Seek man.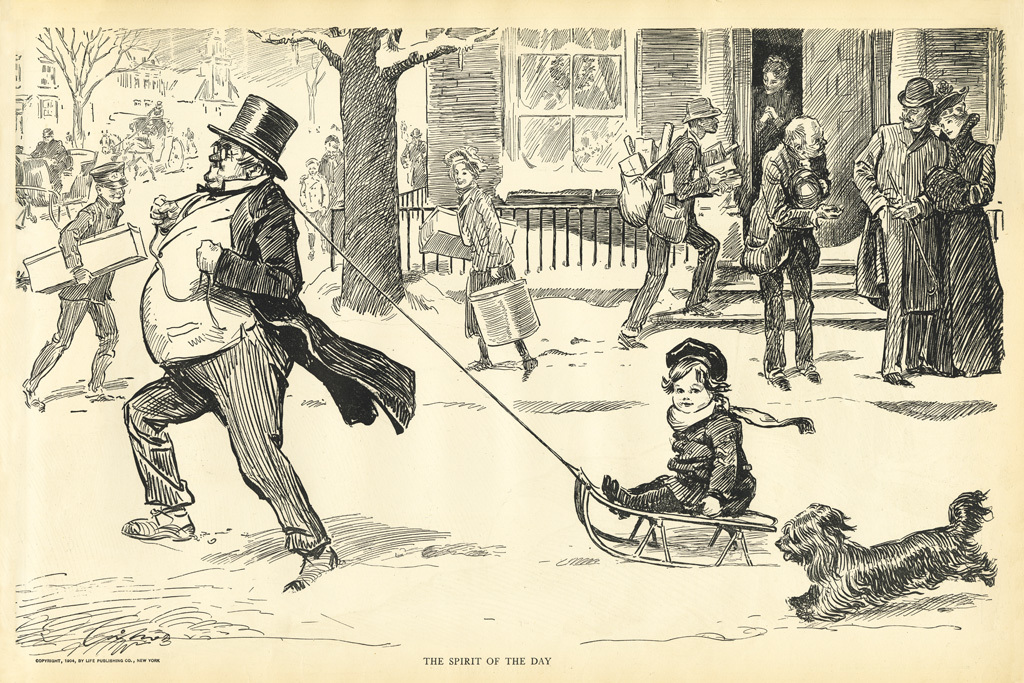
left=19, top=159, right=127, bottom=414.
